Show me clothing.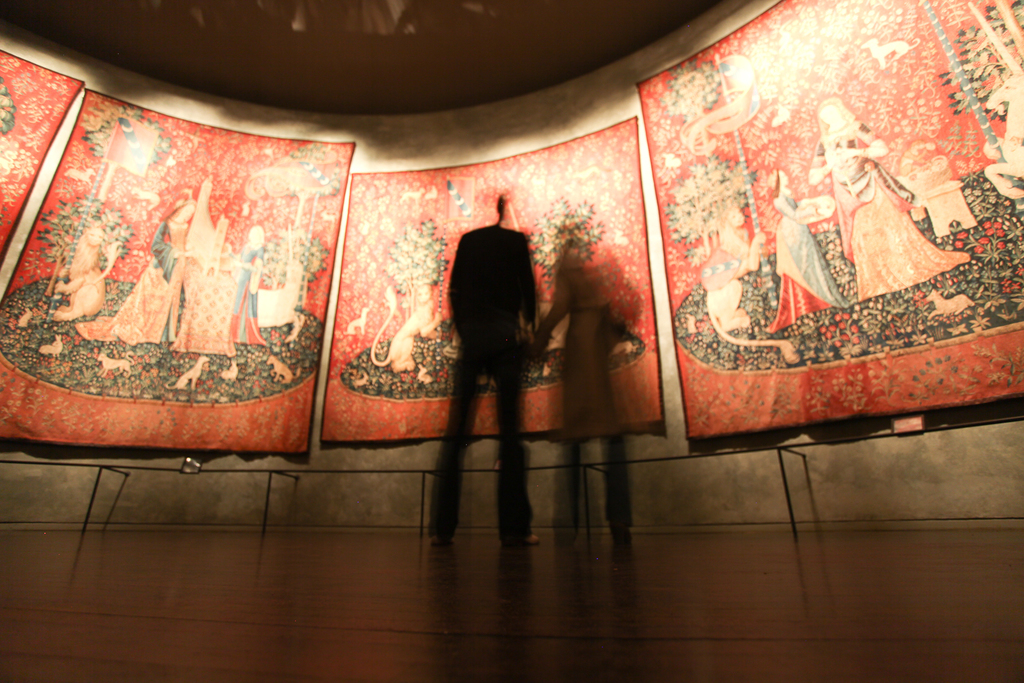
clothing is here: (x1=763, y1=195, x2=842, y2=331).
